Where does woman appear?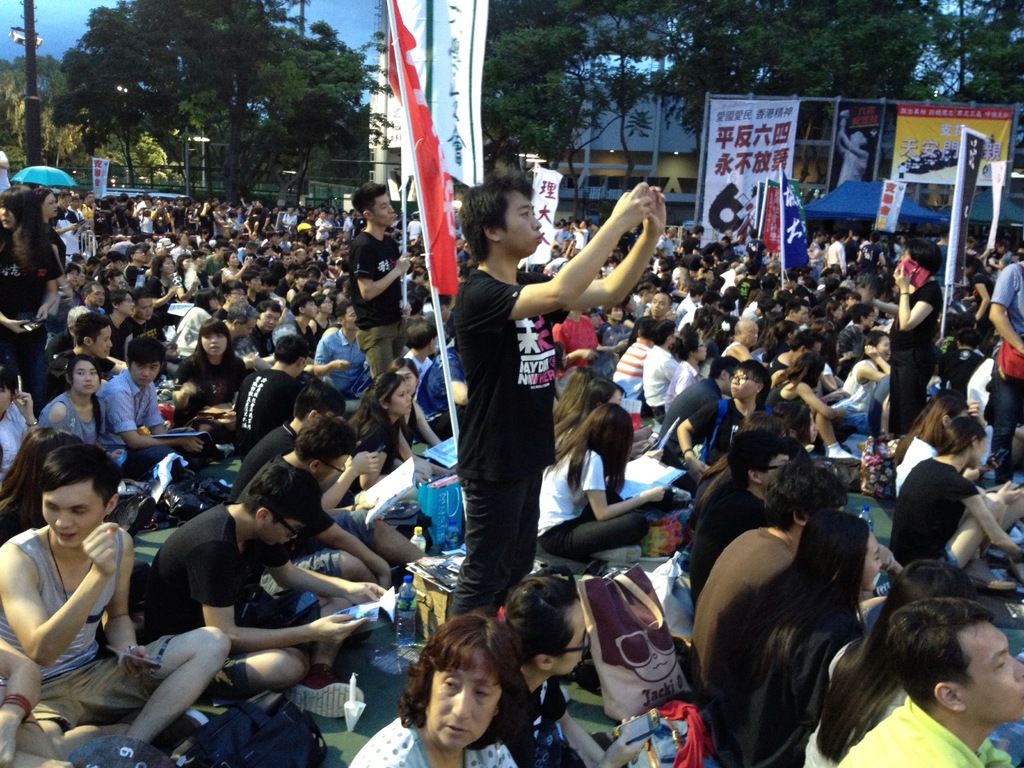
Appears at 382, 352, 440, 472.
